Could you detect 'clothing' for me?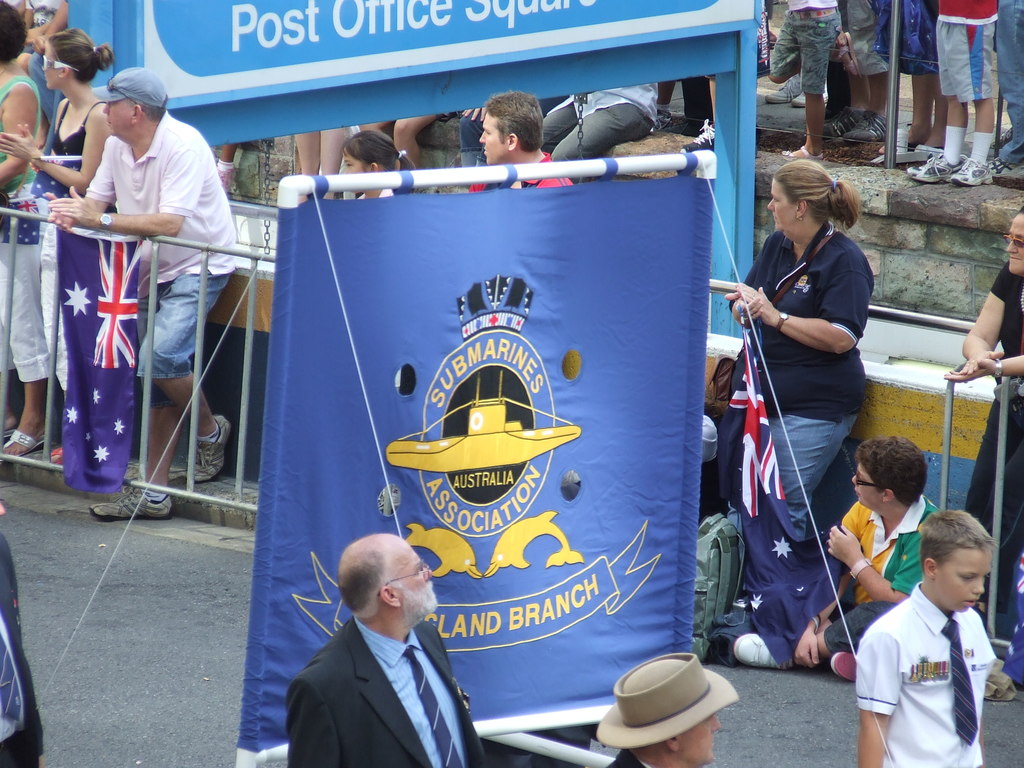
Detection result: {"left": 842, "top": 0, "right": 884, "bottom": 72}.
